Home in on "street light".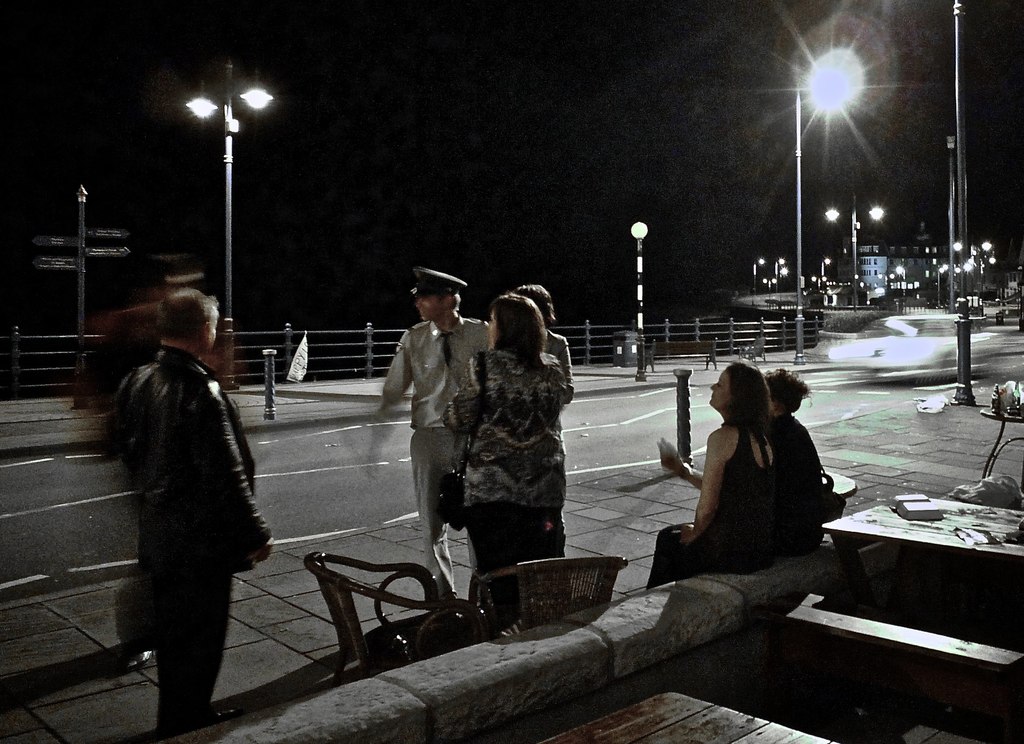
Homed in at [790, 48, 862, 351].
